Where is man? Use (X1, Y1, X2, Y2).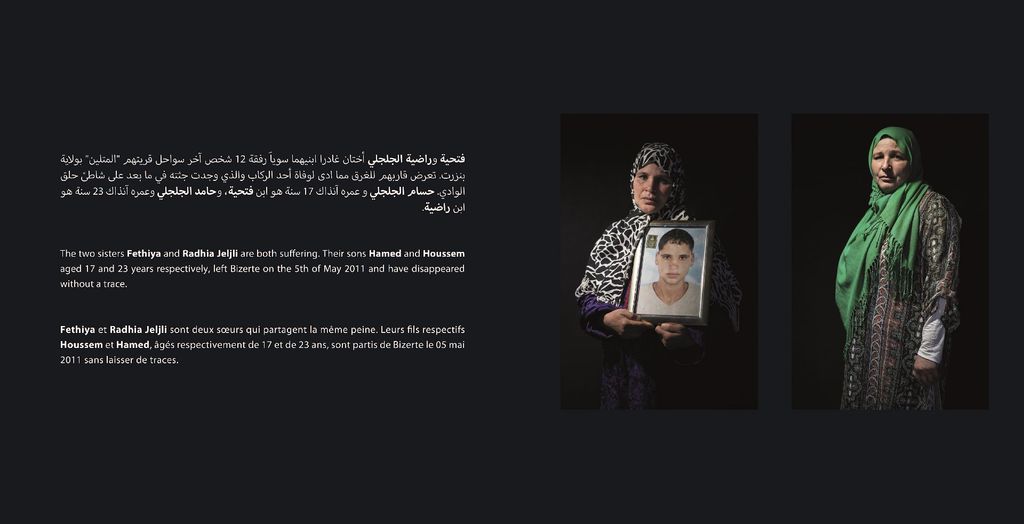
(636, 231, 701, 318).
